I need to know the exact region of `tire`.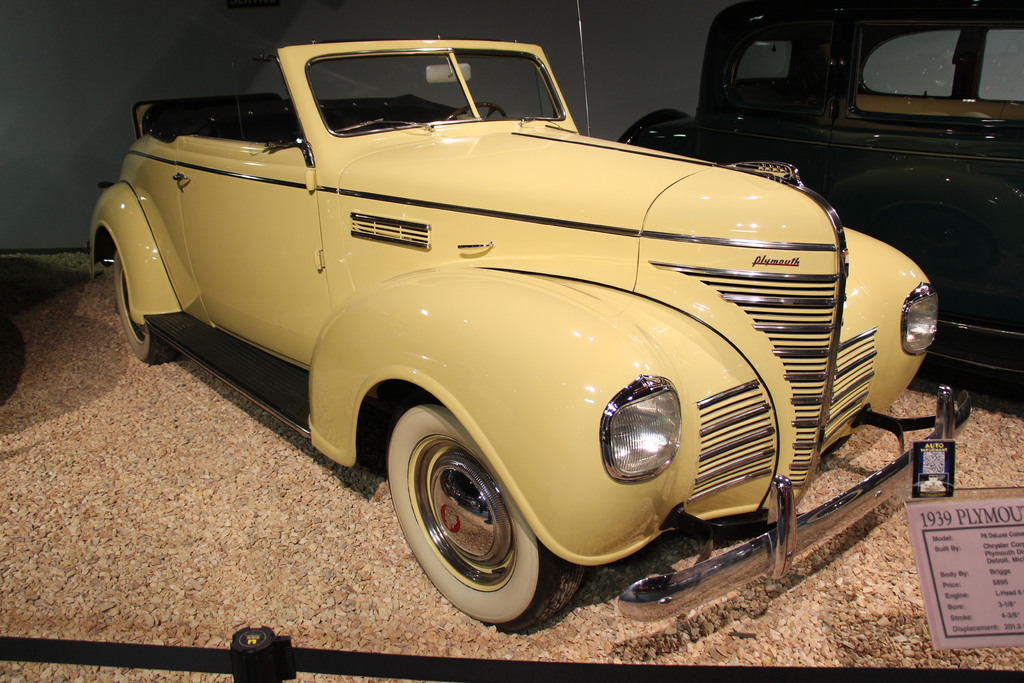
Region: detection(113, 247, 185, 365).
